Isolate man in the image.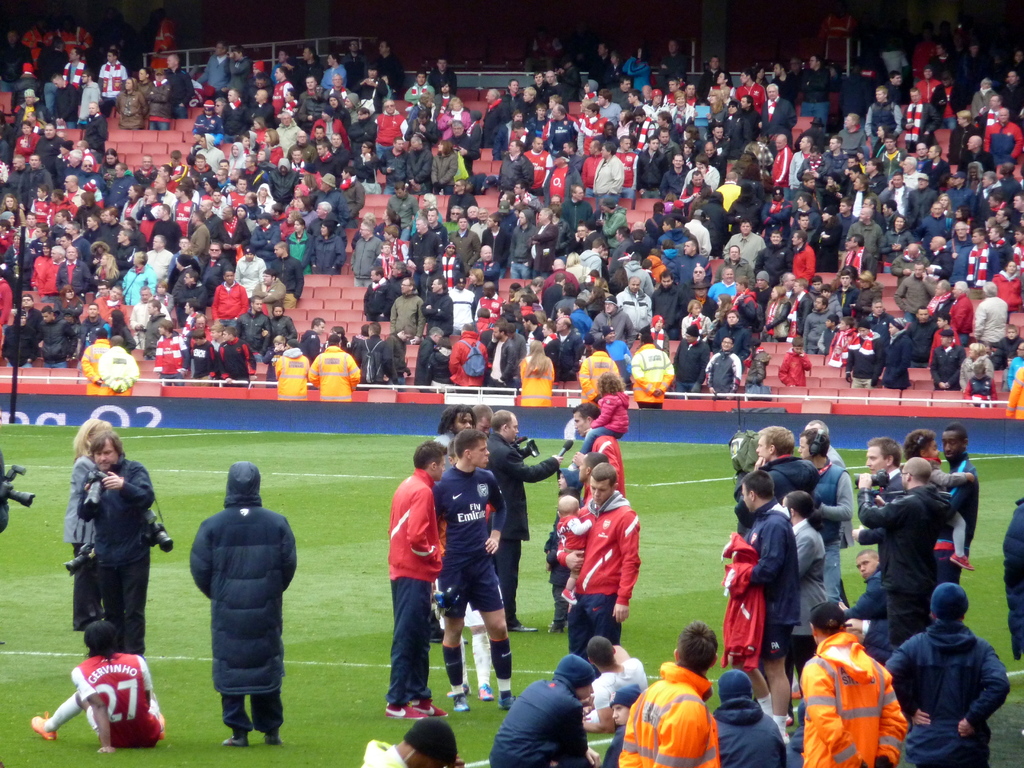
Isolated region: BBox(177, 266, 212, 324).
